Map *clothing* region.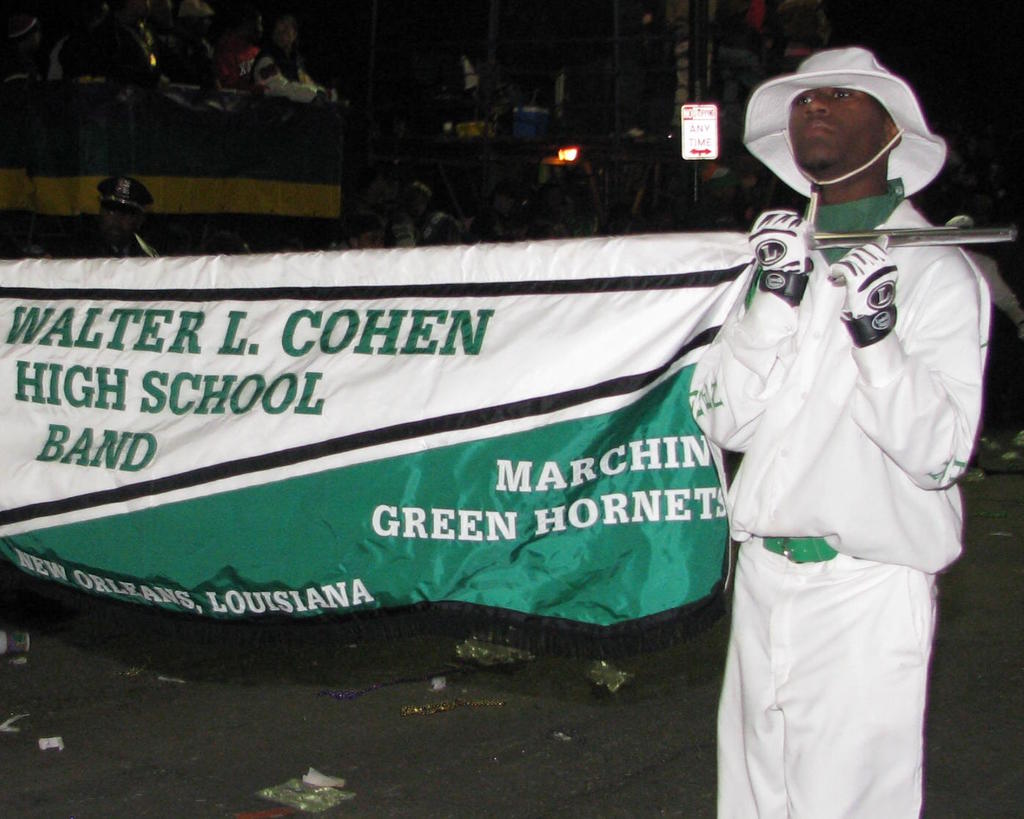
Mapped to bbox(62, 20, 153, 73).
